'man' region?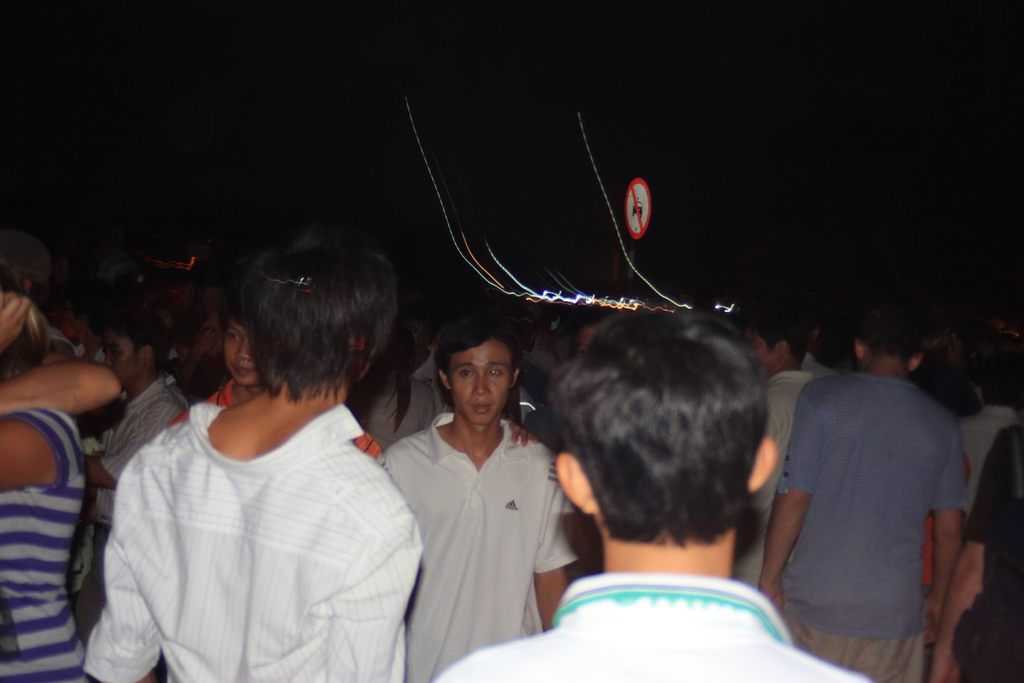
[left=741, top=306, right=815, bottom=603]
